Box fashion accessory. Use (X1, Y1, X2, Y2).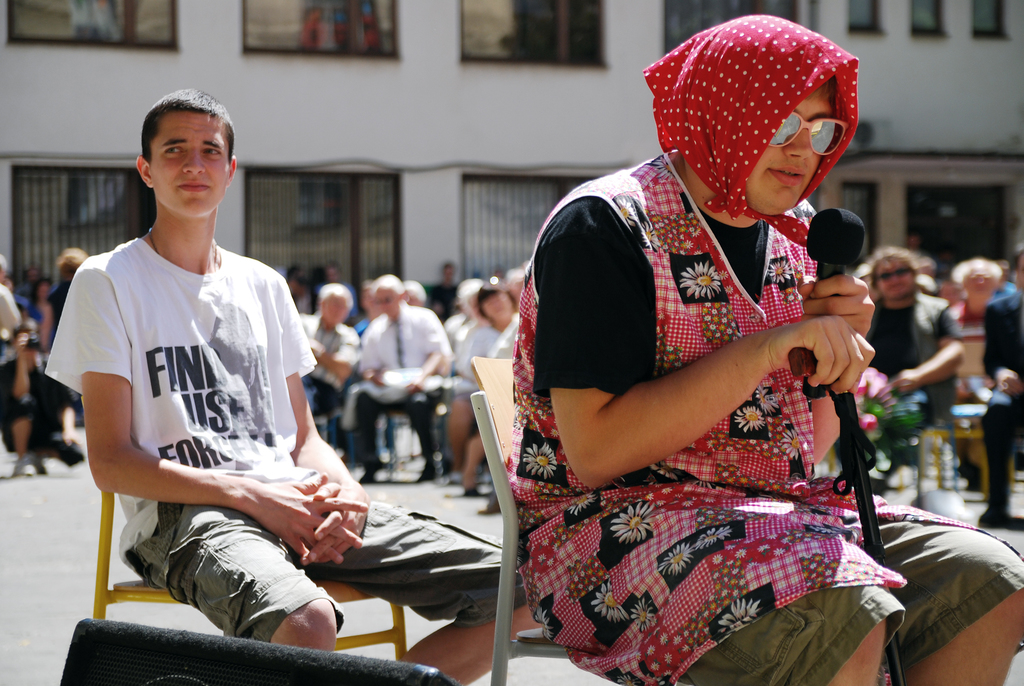
(876, 267, 911, 280).
